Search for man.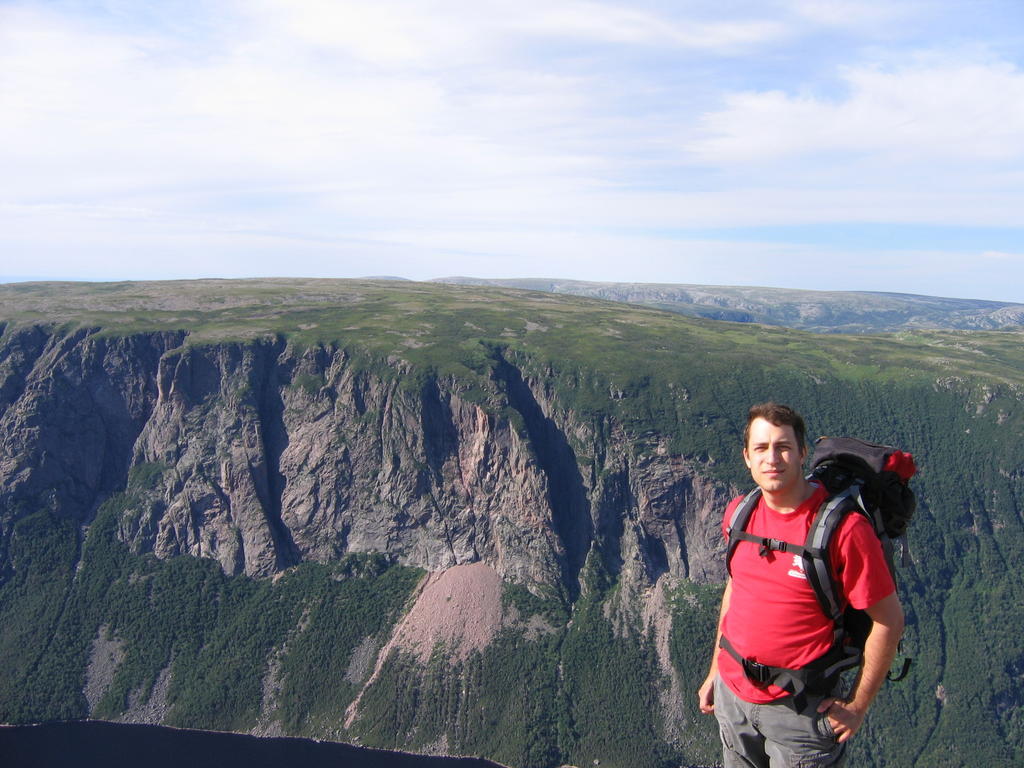
Found at bbox=(691, 411, 920, 759).
